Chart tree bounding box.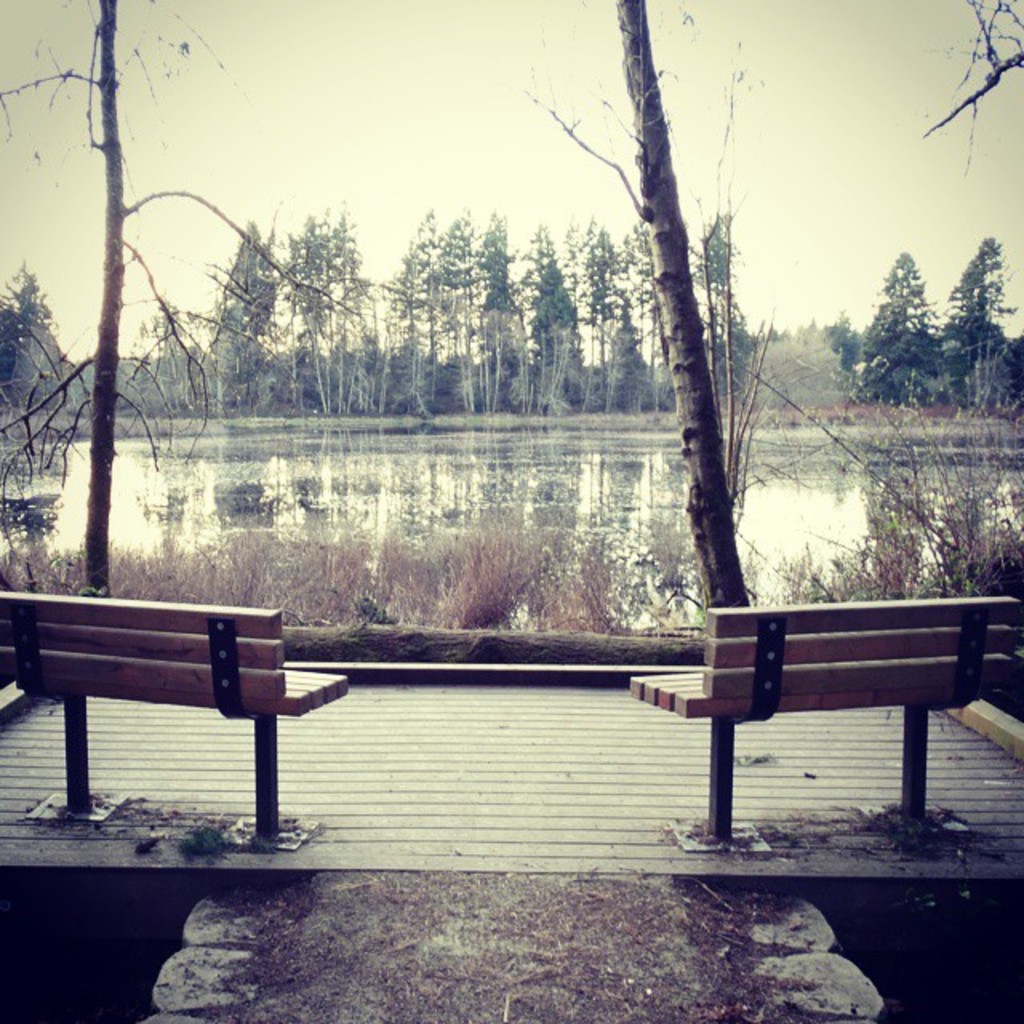
Charted: left=0, top=259, right=91, bottom=493.
